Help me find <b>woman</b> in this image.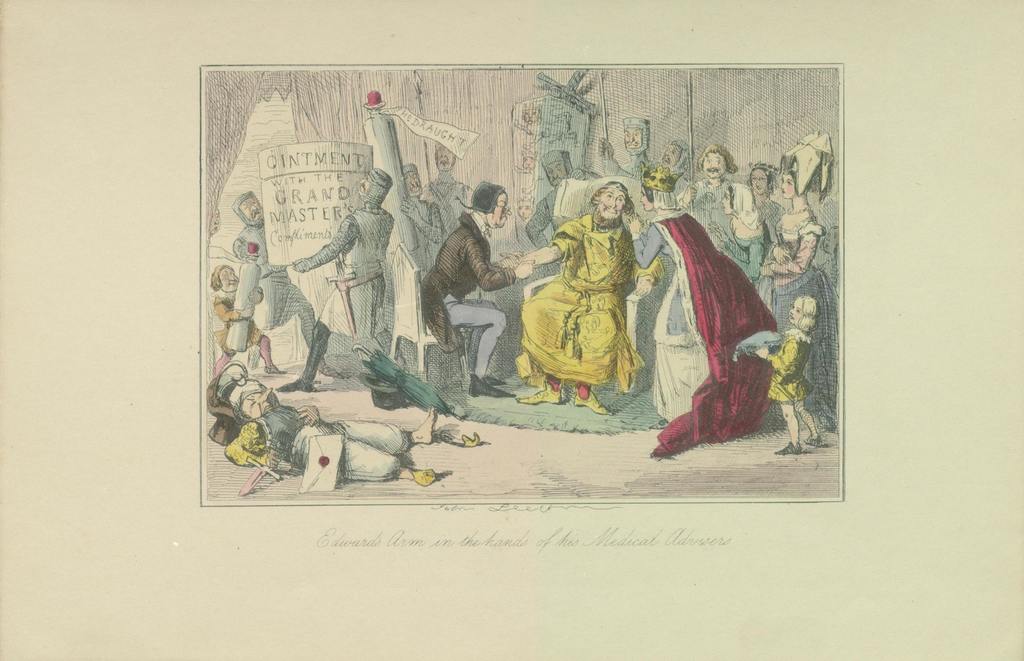
Found it: bbox=[758, 124, 842, 433].
